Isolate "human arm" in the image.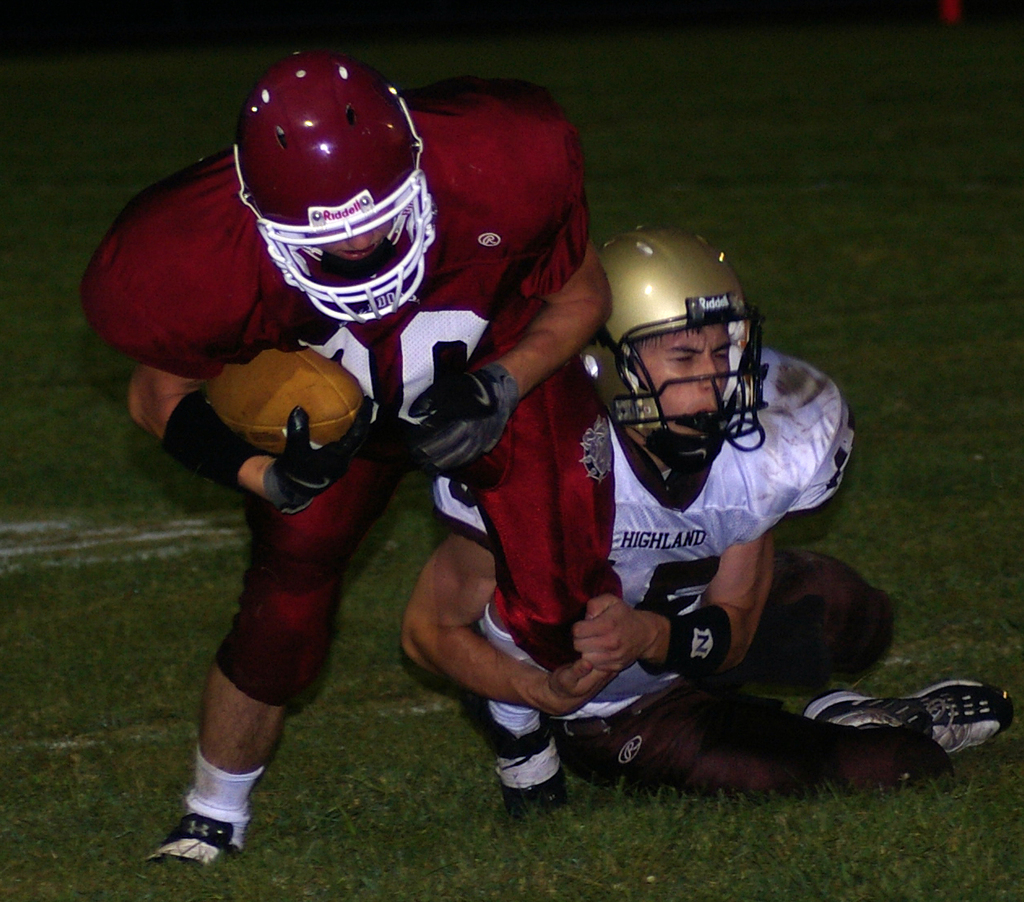
Isolated region: <box>123,191,387,516</box>.
